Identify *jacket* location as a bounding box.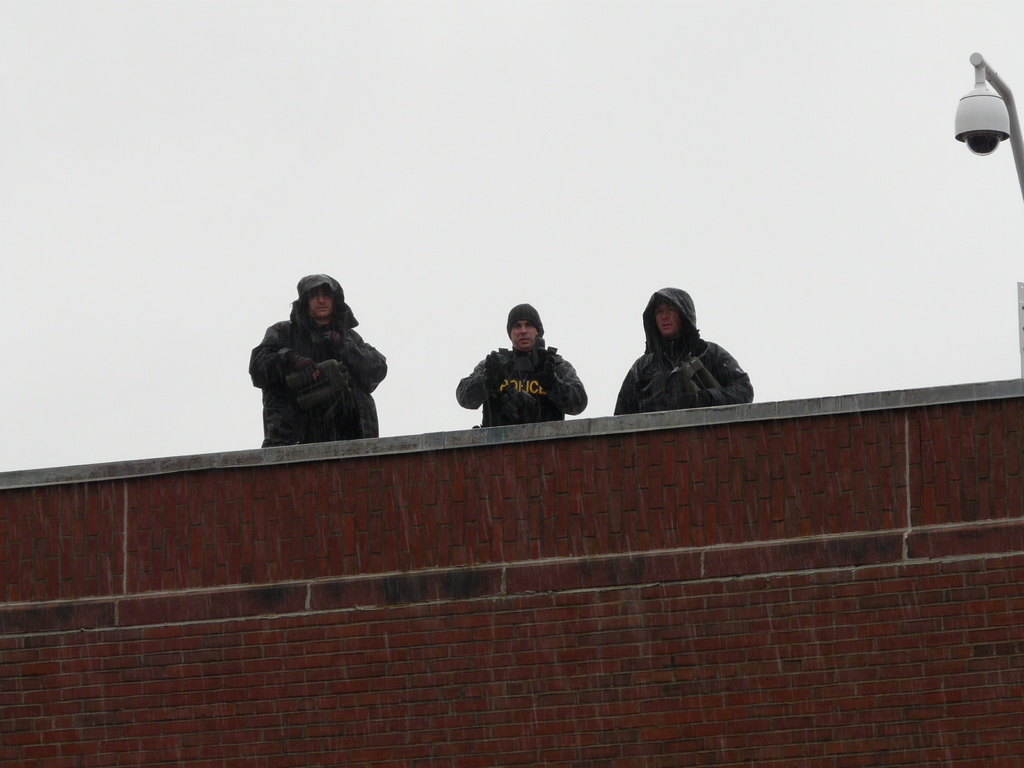
614,303,751,416.
